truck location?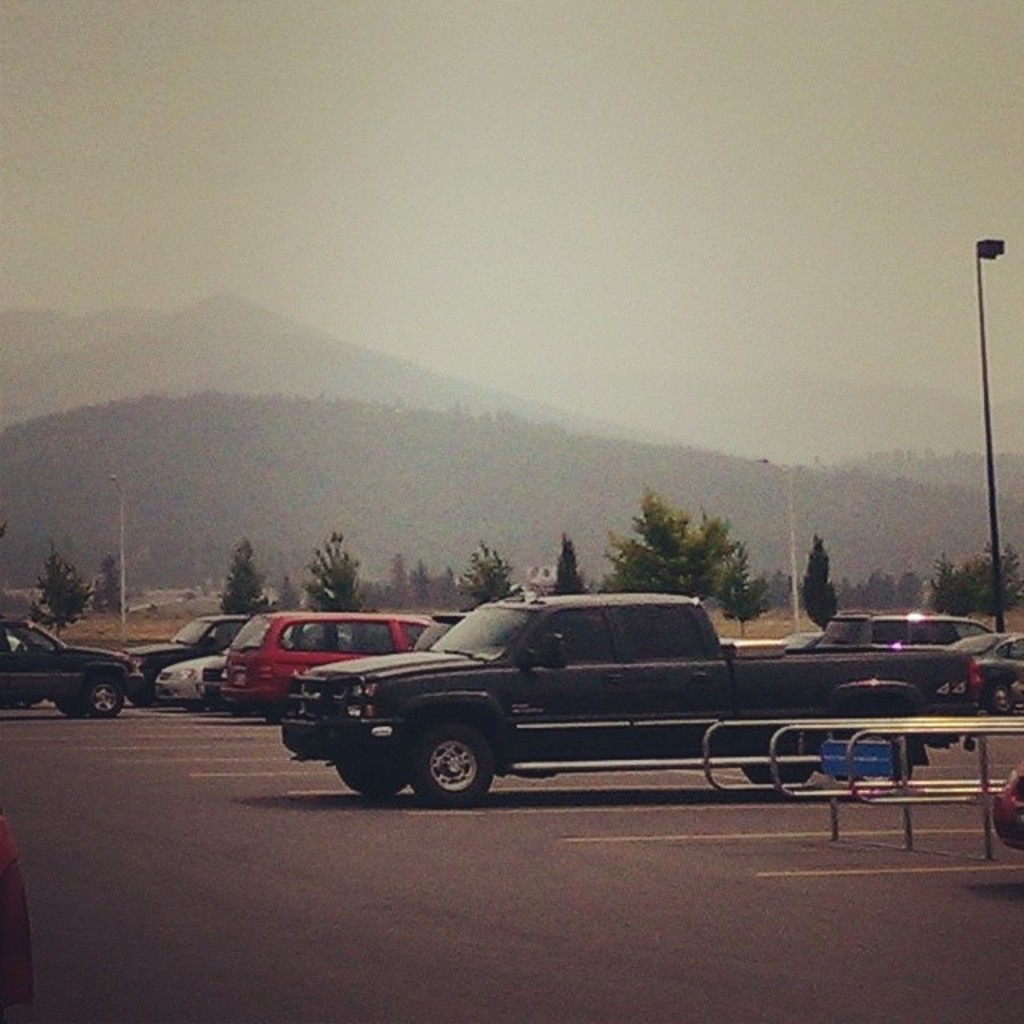
region(258, 597, 936, 797)
